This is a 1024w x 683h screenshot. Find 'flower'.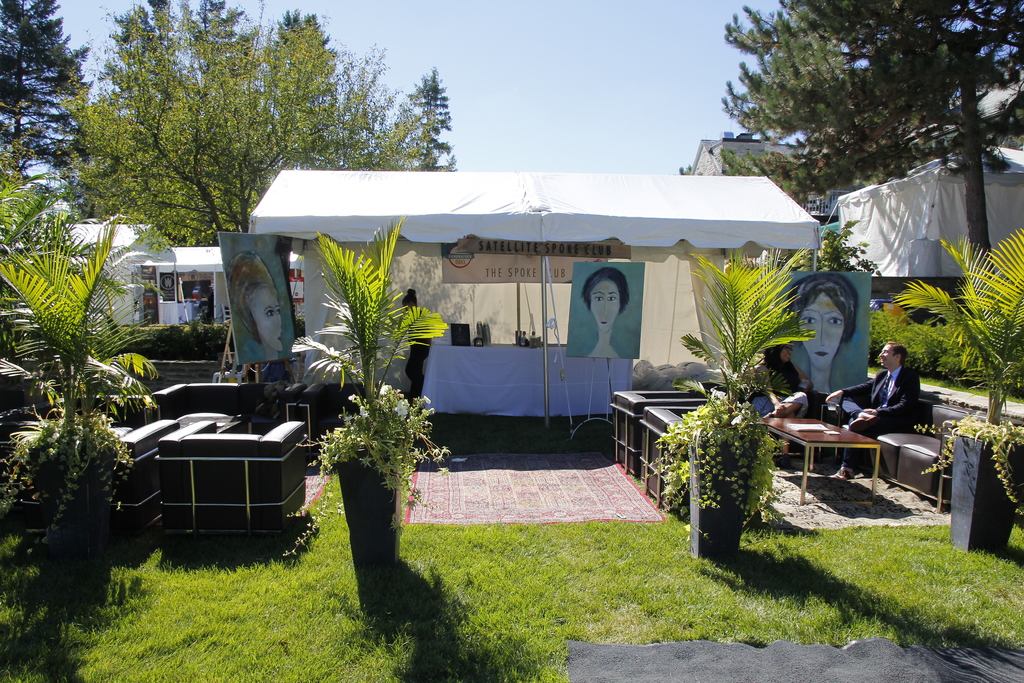
Bounding box: bbox=[736, 450, 753, 466].
